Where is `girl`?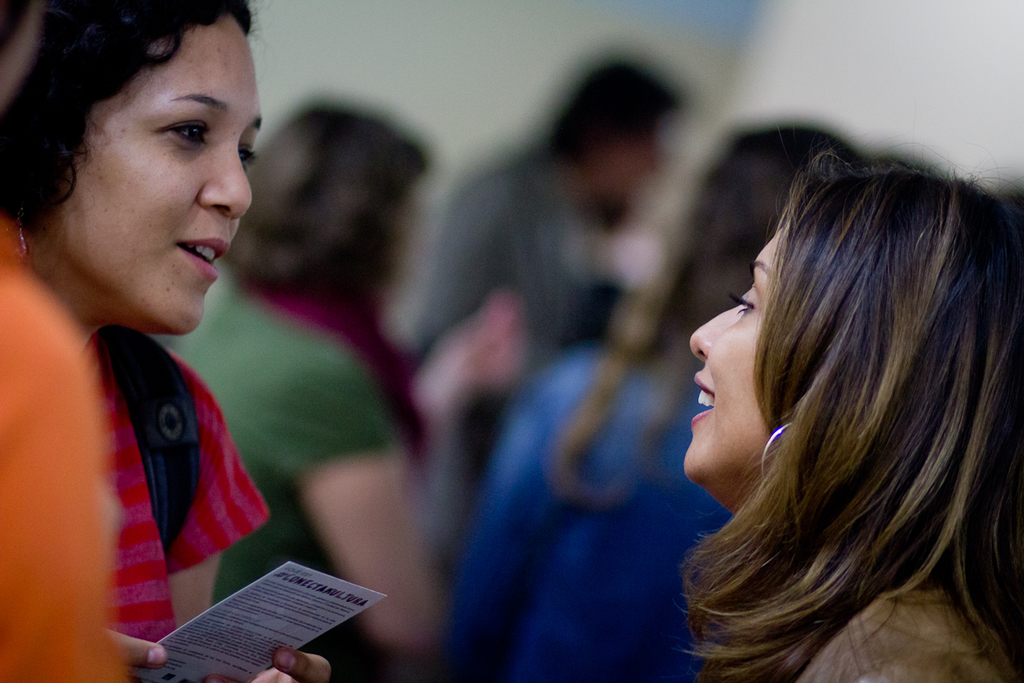
select_region(1, 0, 332, 682).
